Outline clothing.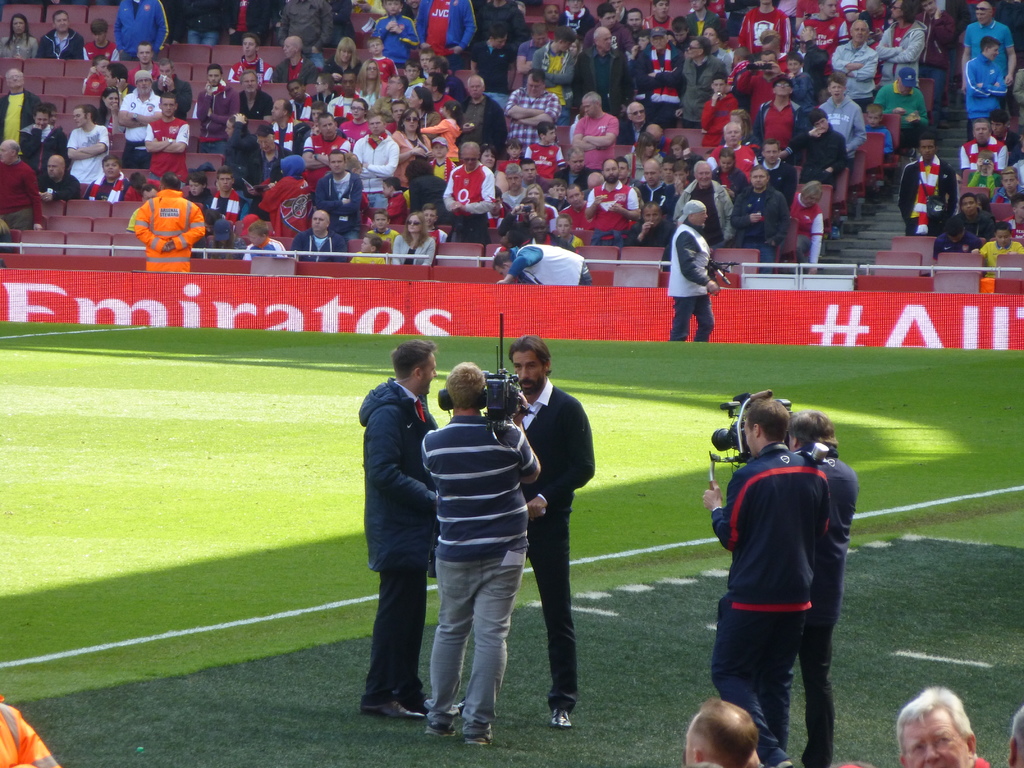
Outline: <bbox>489, 372, 596, 712</bbox>.
